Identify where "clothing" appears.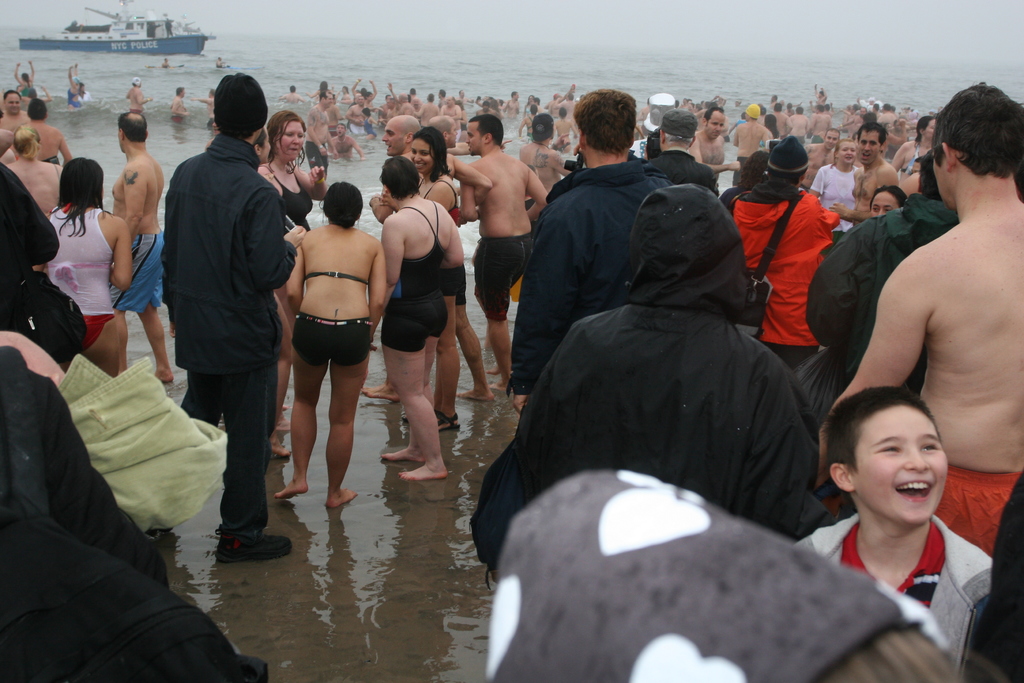
Appears at crop(804, 189, 960, 360).
